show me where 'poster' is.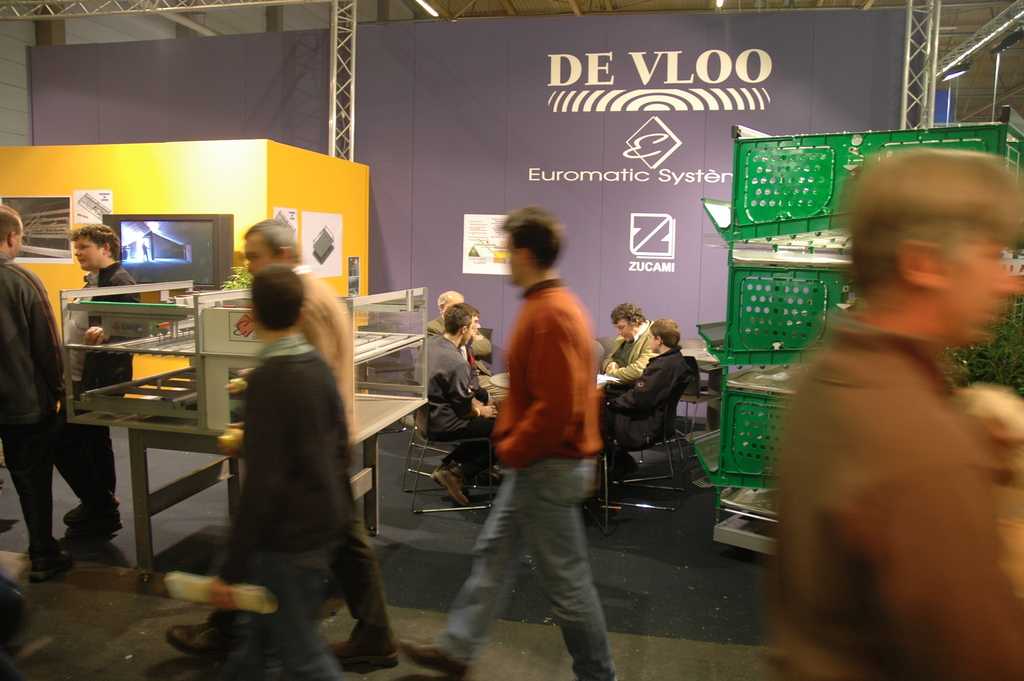
'poster' is at 274,201,295,230.
